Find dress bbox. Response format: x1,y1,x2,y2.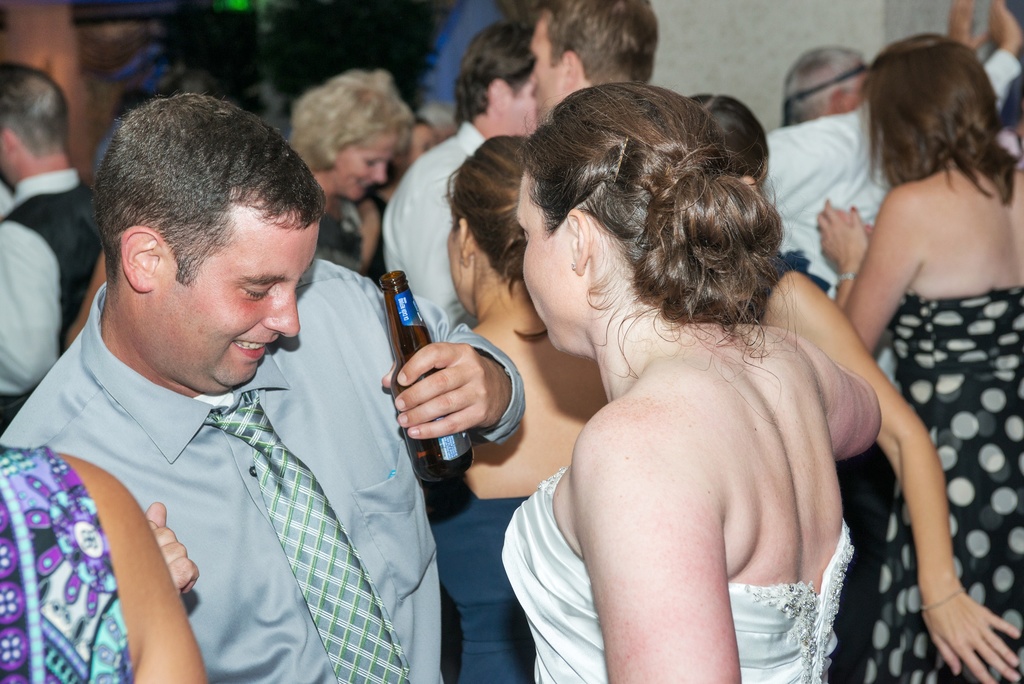
417,464,548,683.
